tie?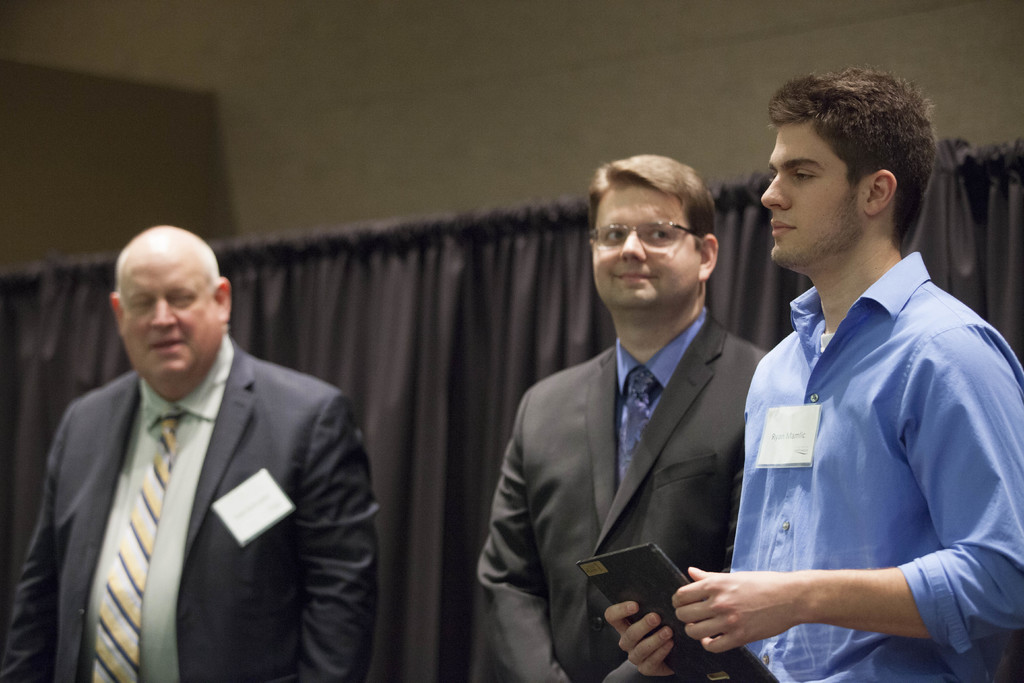
[left=95, top=415, right=187, bottom=682]
